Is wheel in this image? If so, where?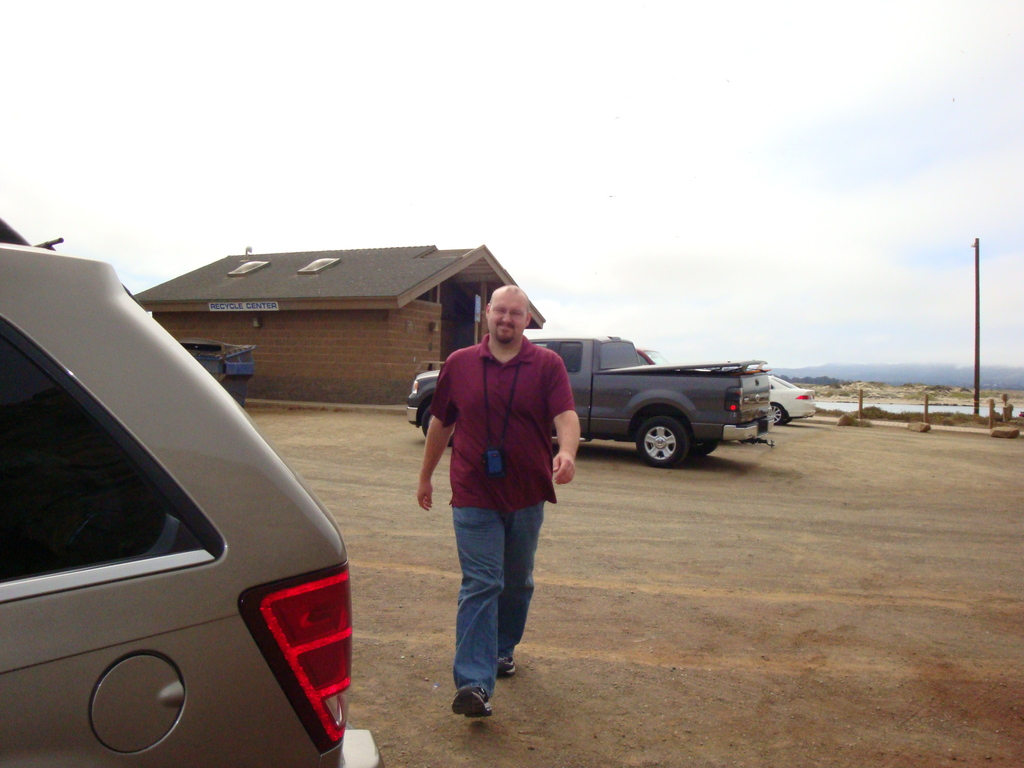
Yes, at <bbox>784, 415, 794, 424</bbox>.
